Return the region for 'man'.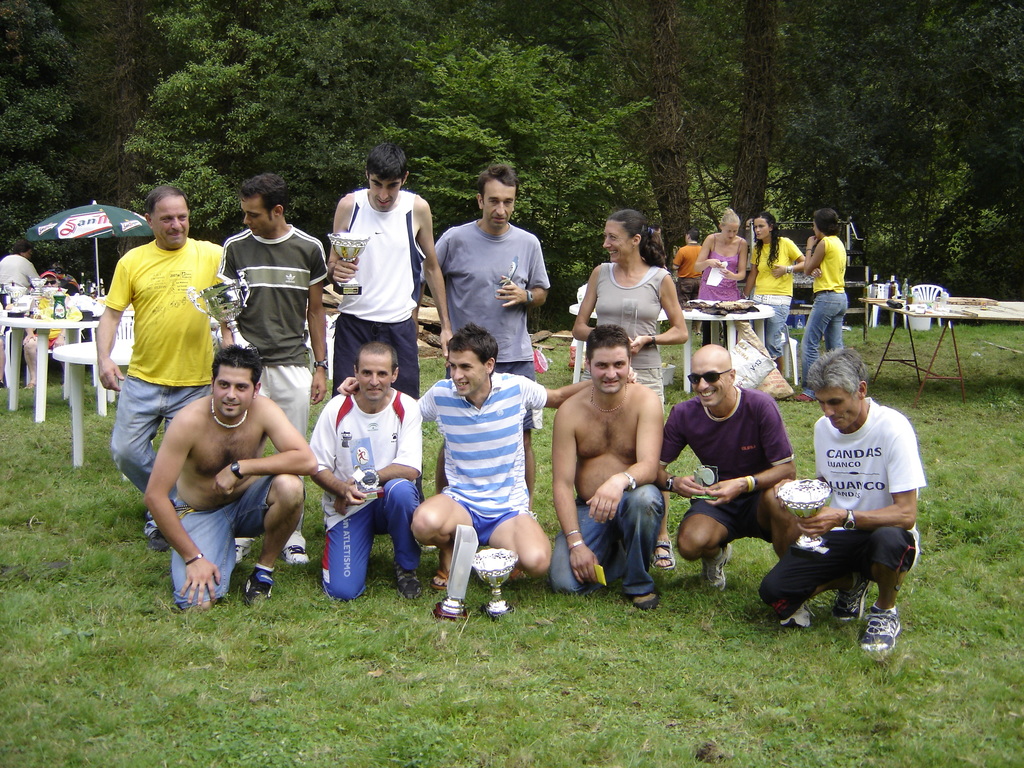
box(223, 174, 329, 563).
